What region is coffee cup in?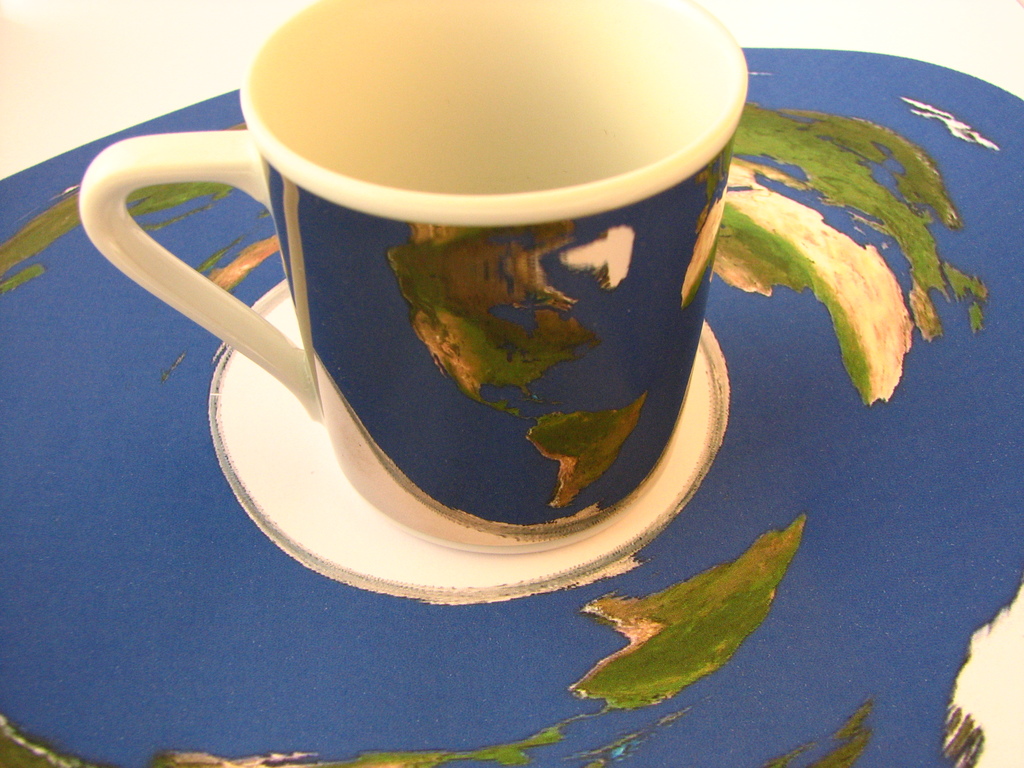
Rect(75, 0, 752, 546).
